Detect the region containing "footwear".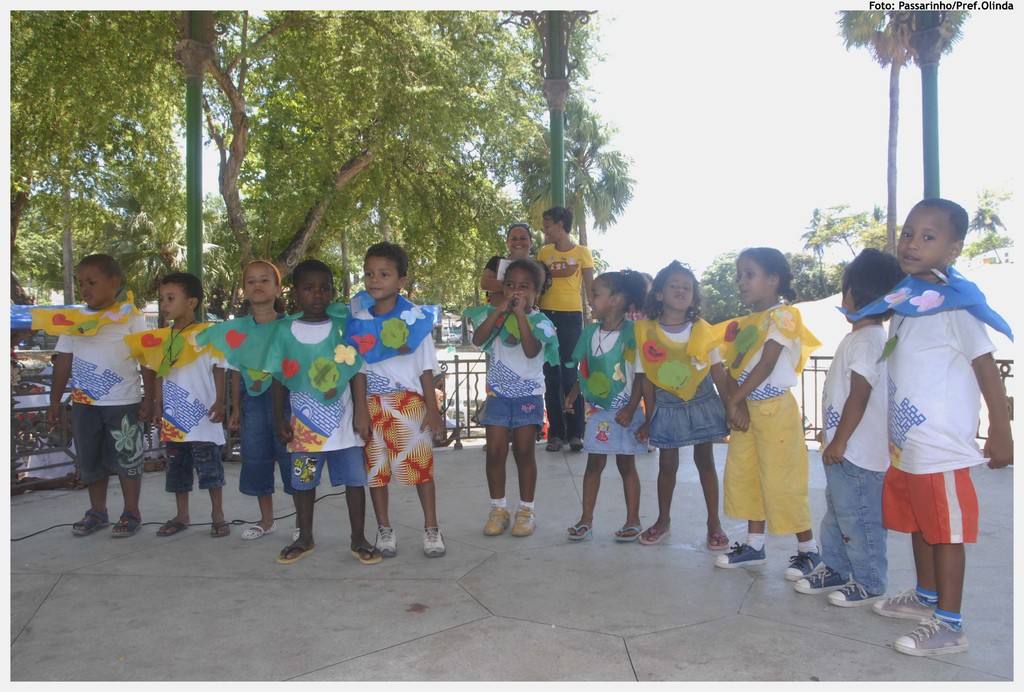
(782,547,820,583).
